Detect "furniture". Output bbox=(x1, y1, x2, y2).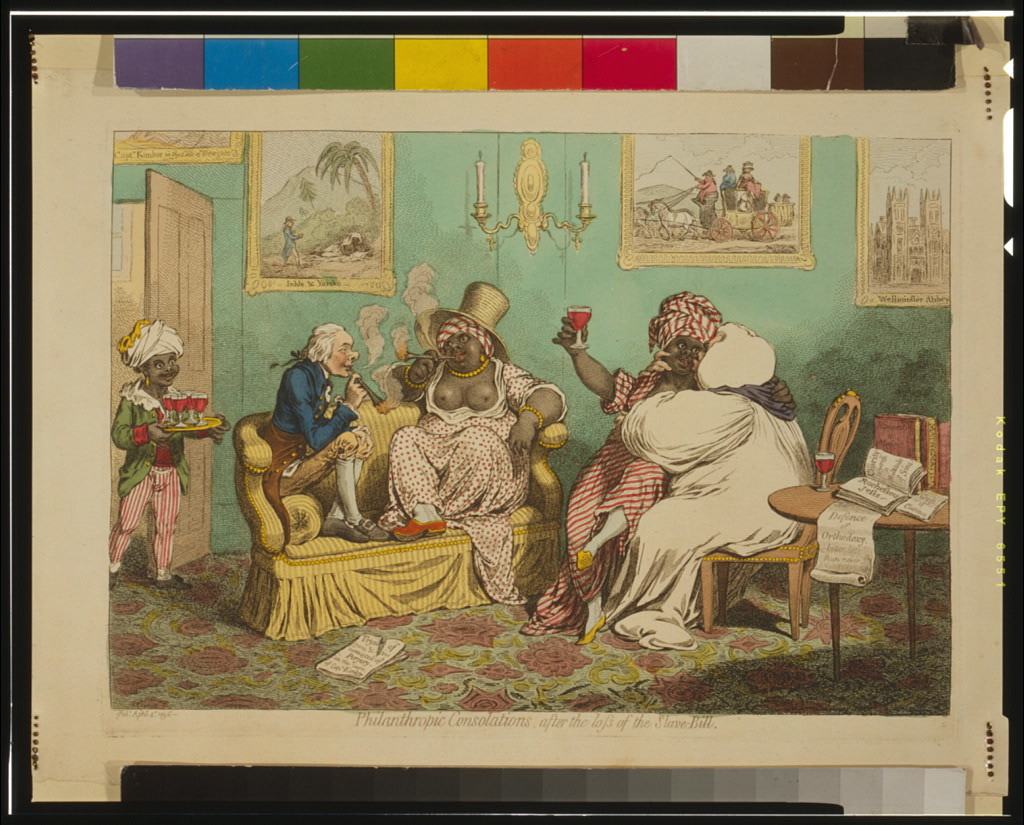
bbox=(232, 401, 567, 639).
